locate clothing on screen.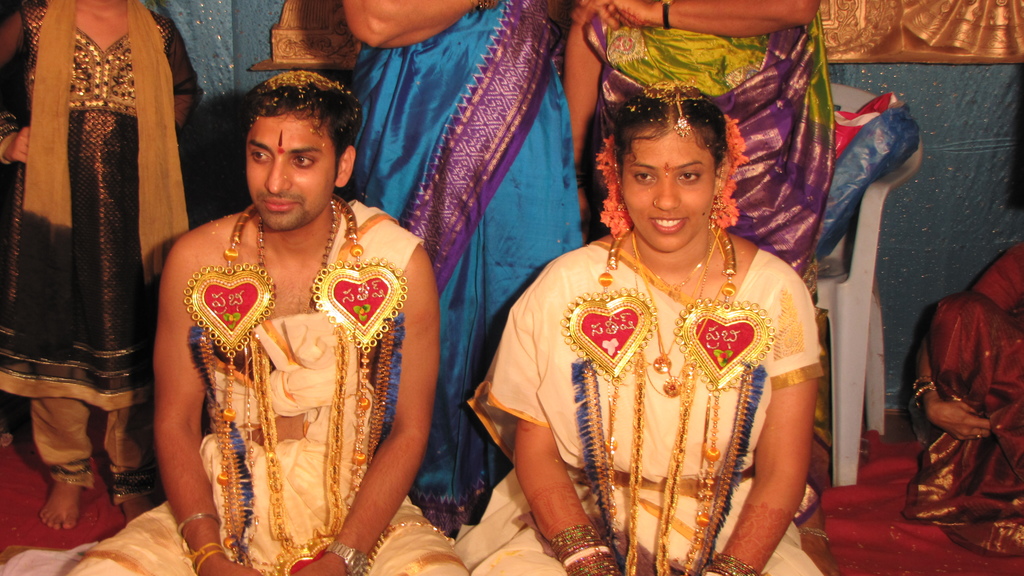
On screen at x1=900 y1=244 x2=1023 y2=553.
